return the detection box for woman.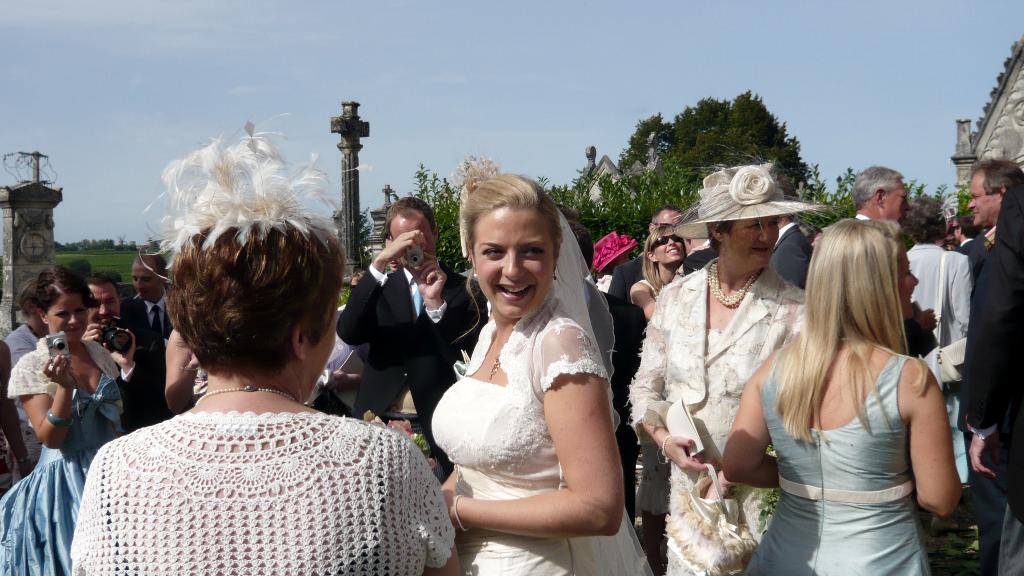
{"x1": 626, "y1": 225, "x2": 691, "y2": 560}.
